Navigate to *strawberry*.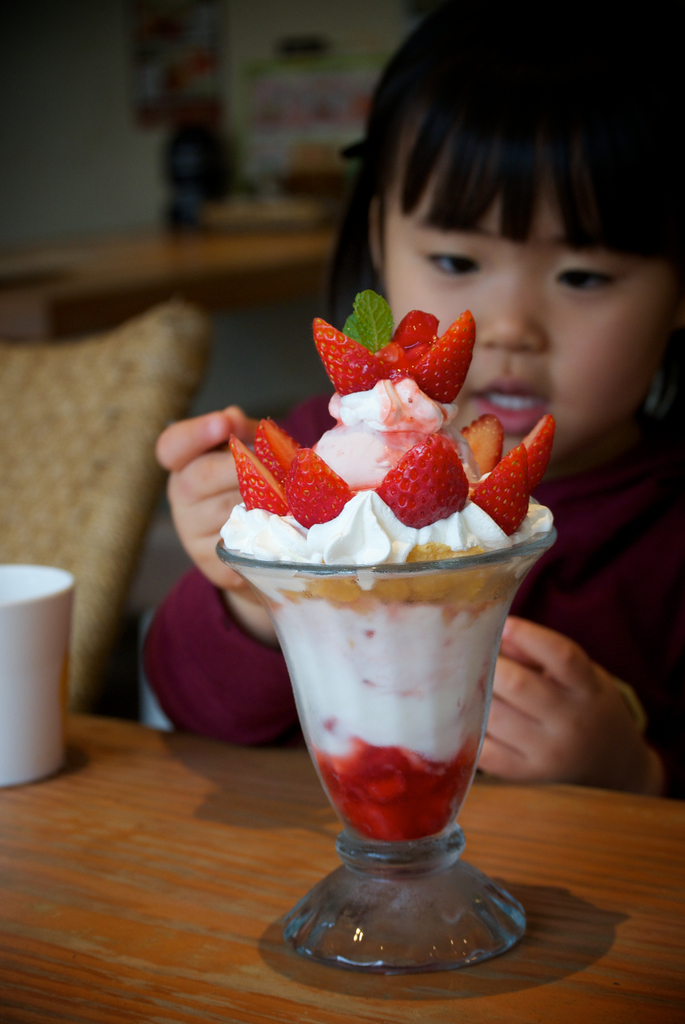
Navigation target: bbox(387, 308, 438, 345).
